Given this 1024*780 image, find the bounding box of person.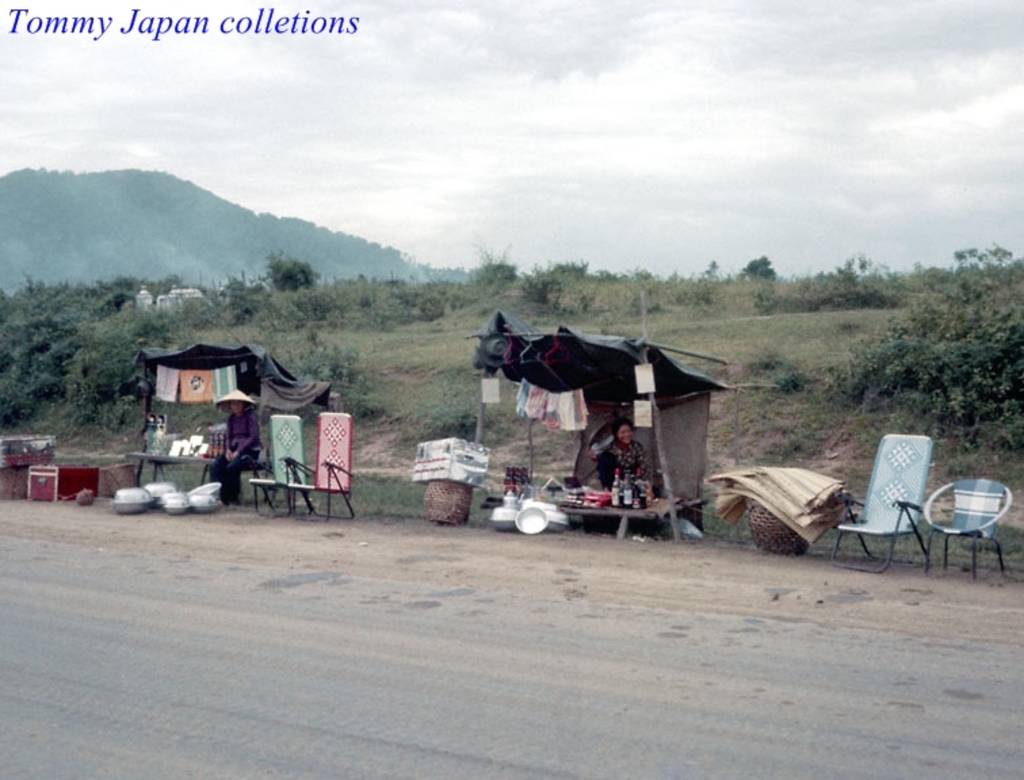
(206,391,265,502).
